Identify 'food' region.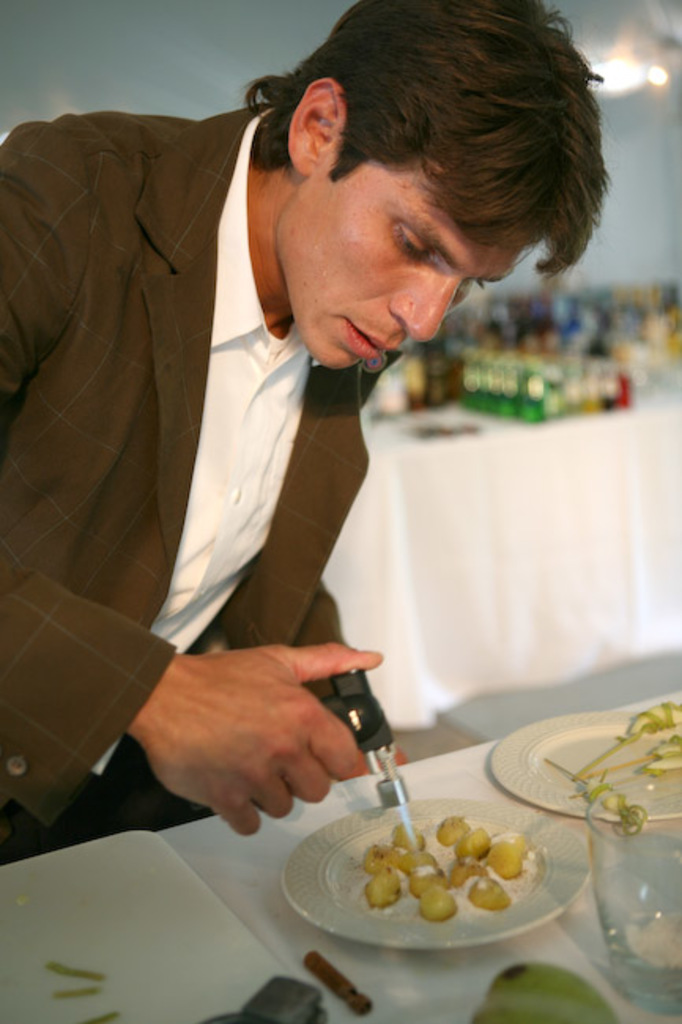
Region: 334/816/575/947.
